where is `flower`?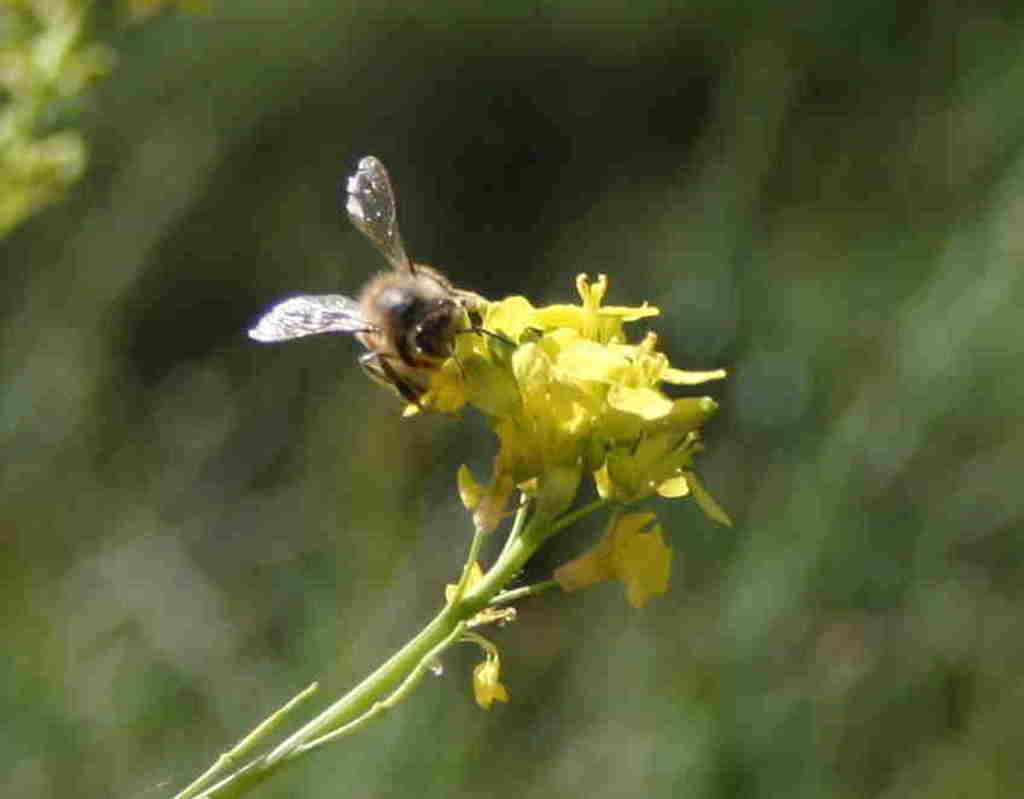
Rect(476, 654, 511, 707).
